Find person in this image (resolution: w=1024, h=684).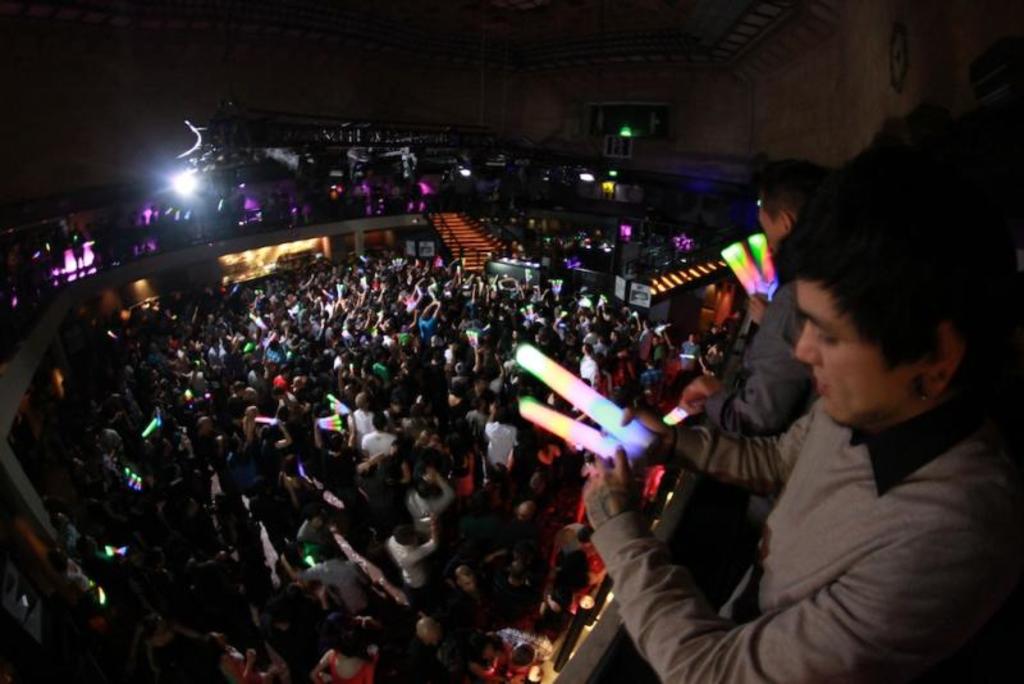
(582, 201, 1023, 683).
